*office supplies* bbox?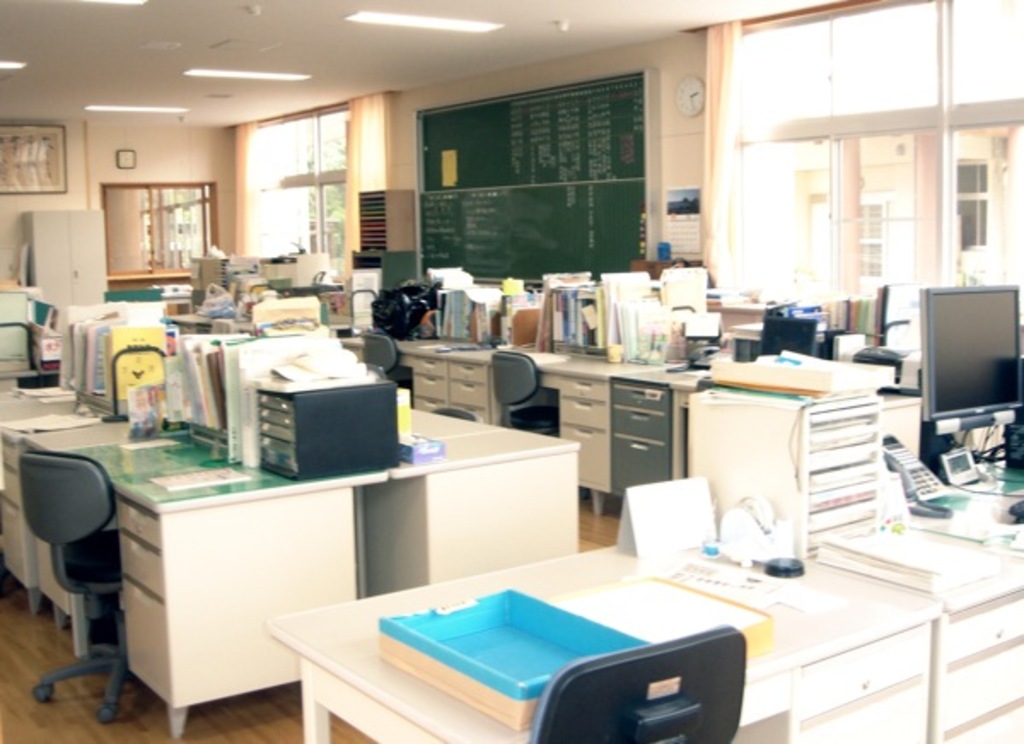
{"left": 1002, "top": 428, "right": 1022, "bottom": 471}
